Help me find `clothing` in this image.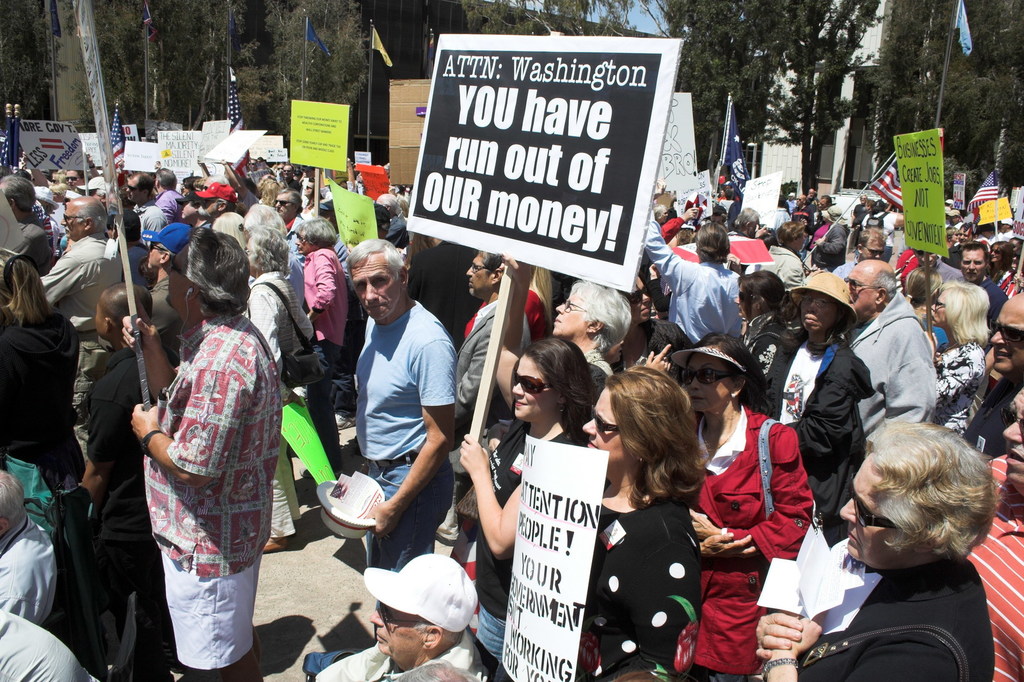
Found it: x1=40, y1=230, x2=125, y2=460.
